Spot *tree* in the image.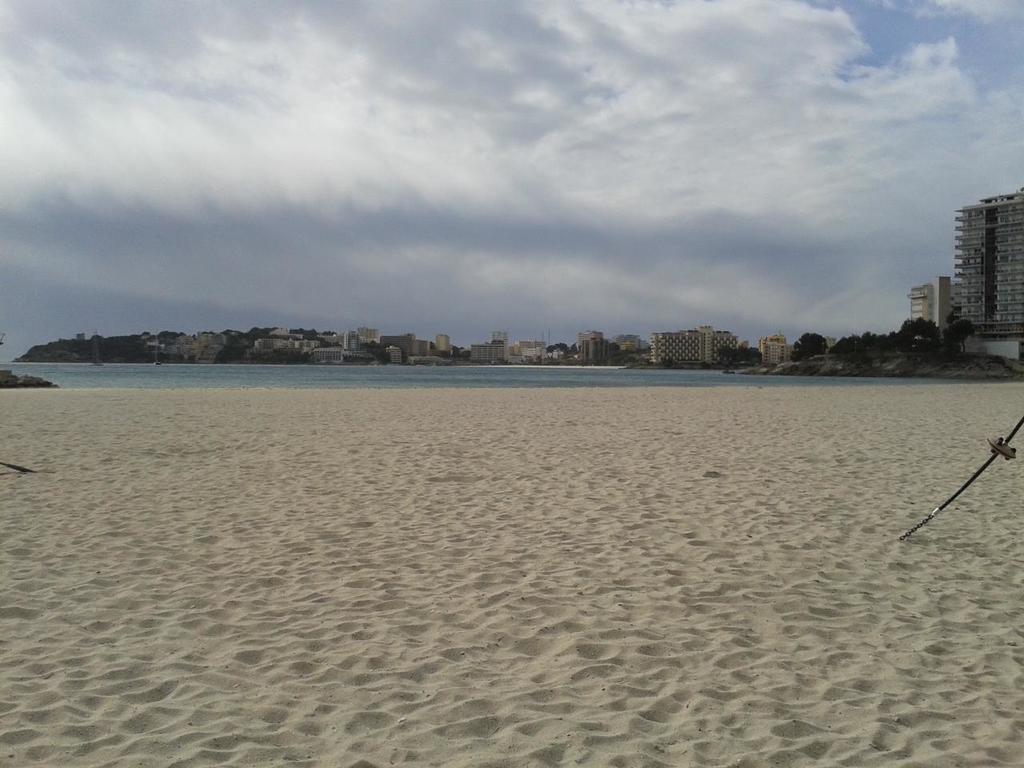
*tree* found at left=0, top=358, right=48, bottom=394.
